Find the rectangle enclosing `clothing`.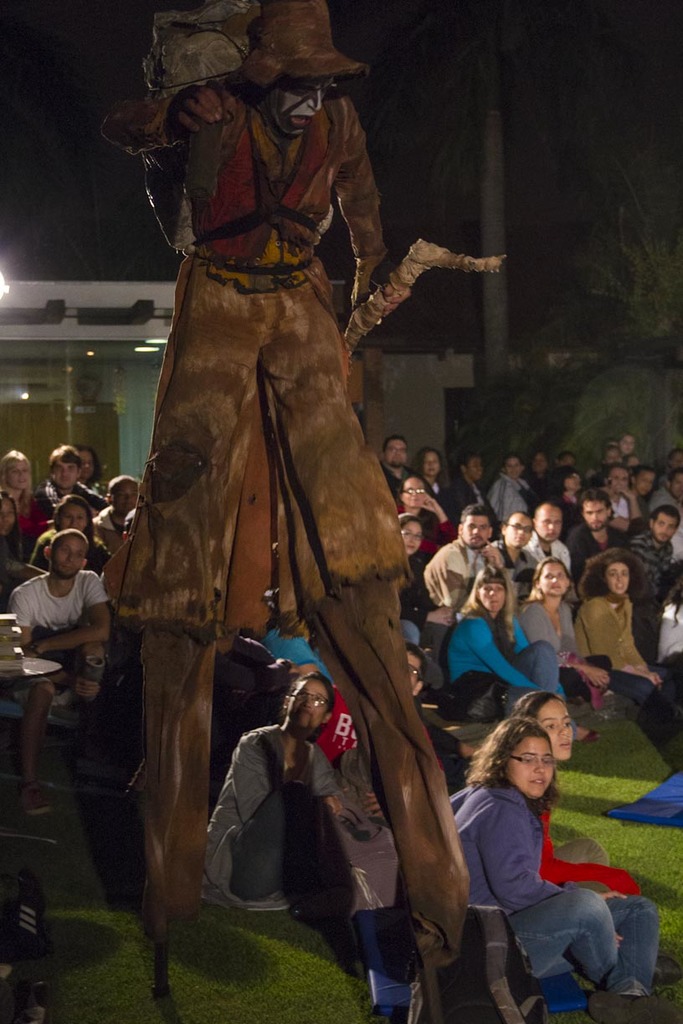
563, 524, 622, 576.
